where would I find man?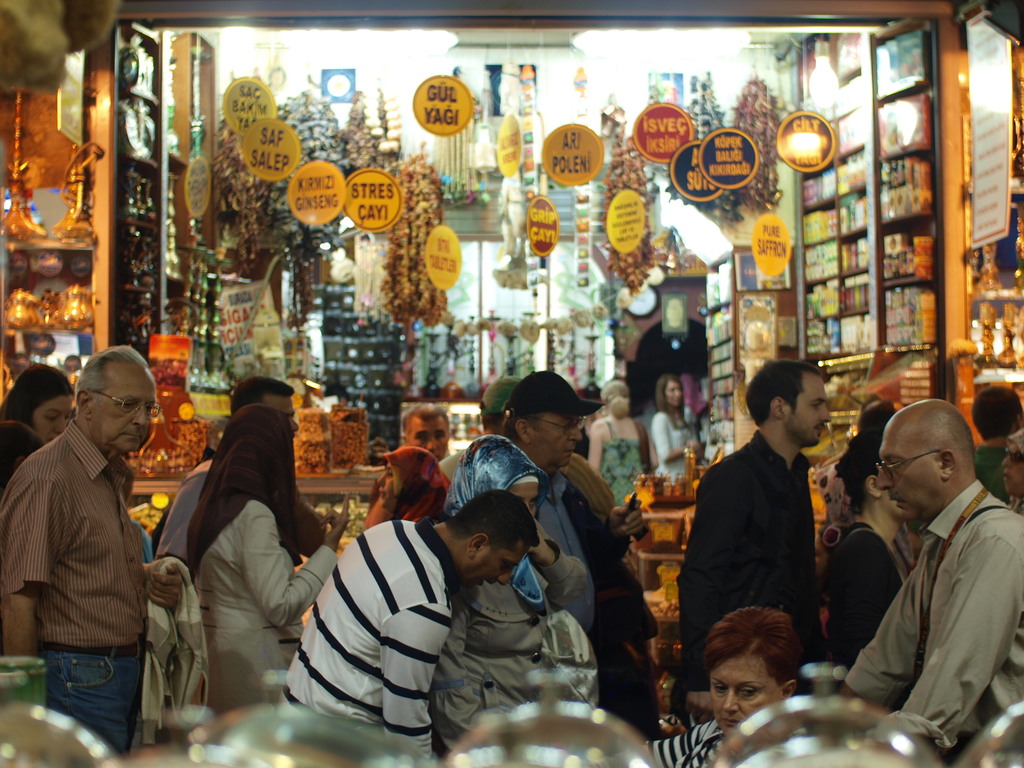
At locate(264, 498, 519, 755).
